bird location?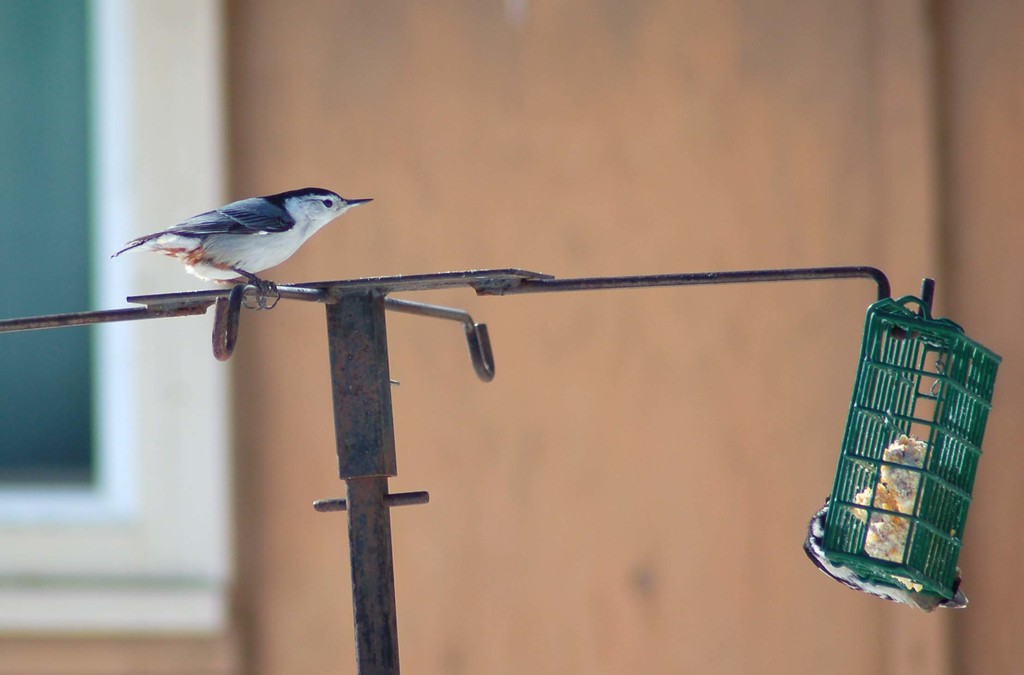
region(105, 184, 384, 311)
